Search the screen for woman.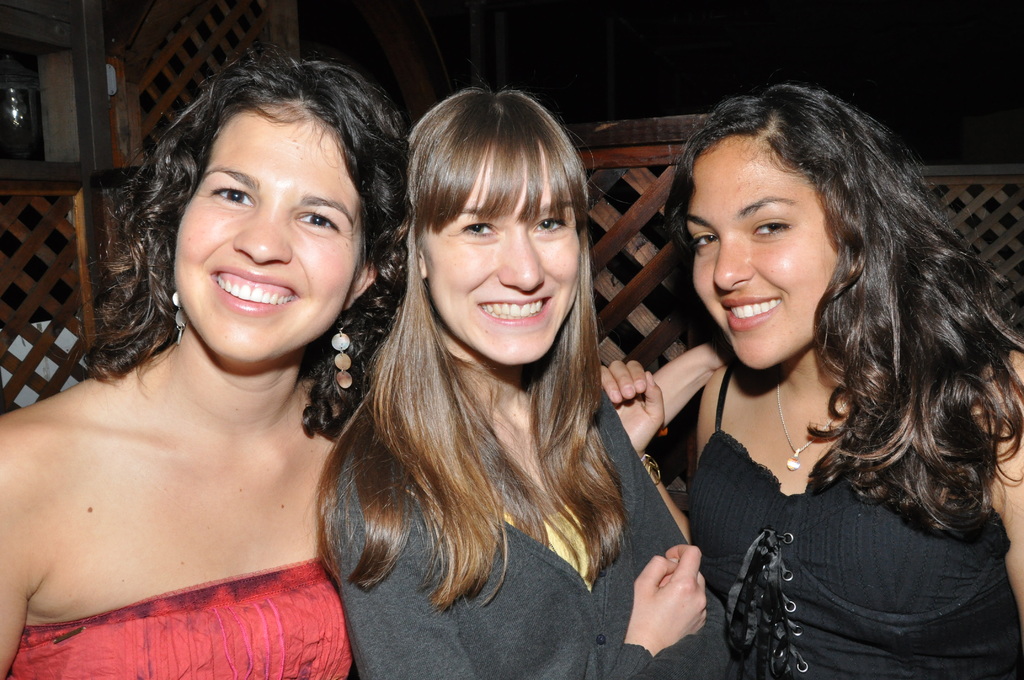
Found at <box>598,85,1023,679</box>.
